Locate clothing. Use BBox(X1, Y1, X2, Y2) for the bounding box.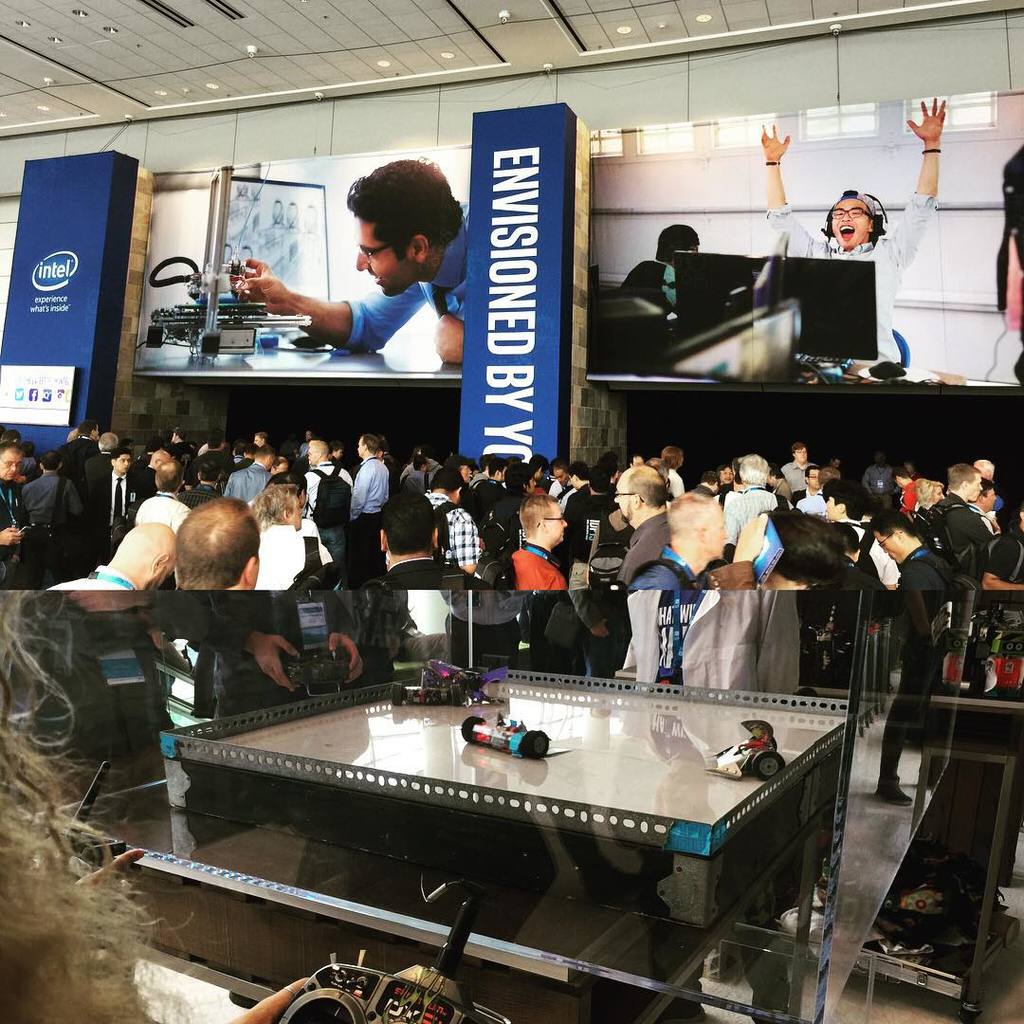
BBox(80, 446, 114, 472).
